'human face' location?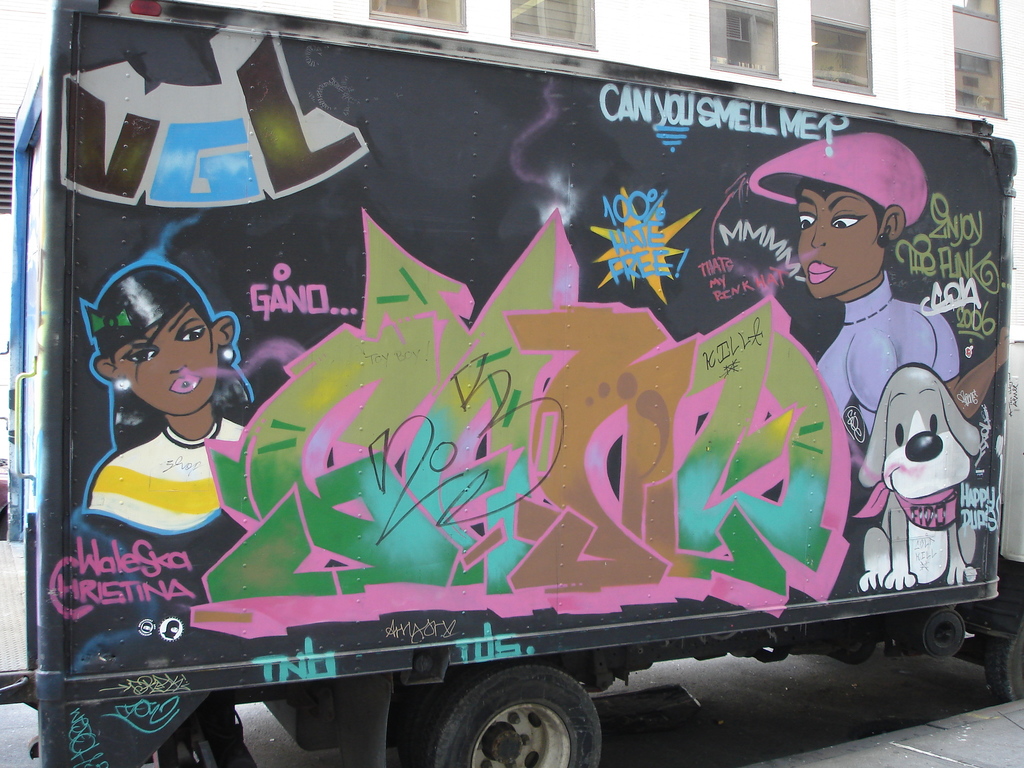
l=798, t=189, r=883, b=296
